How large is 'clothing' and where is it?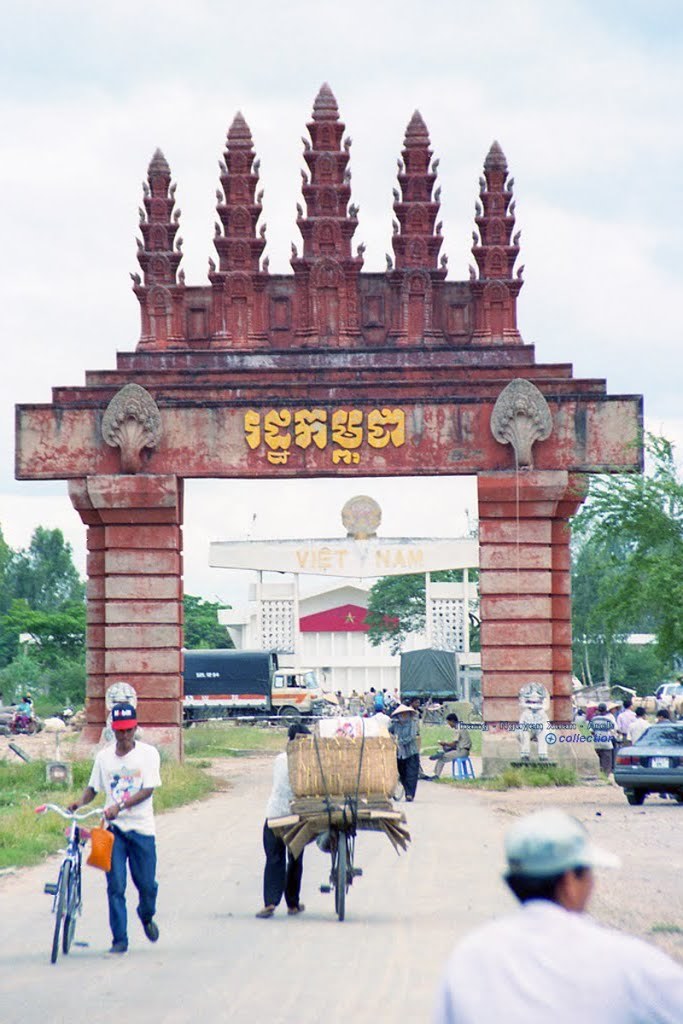
Bounding box: (615, 707, 634, 743).
